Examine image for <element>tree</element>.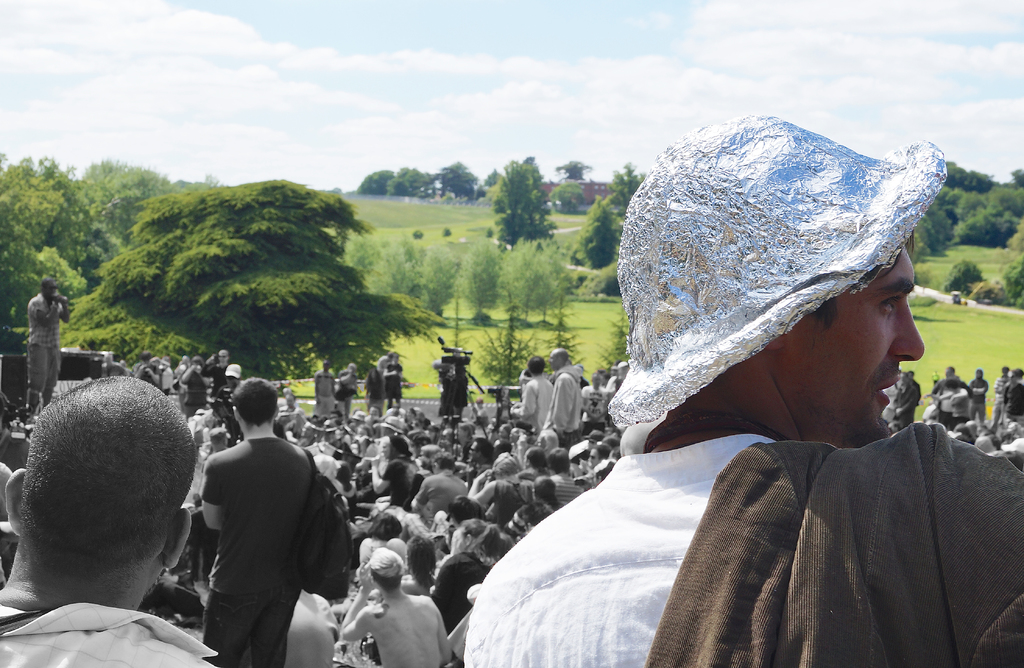
Examination result: select_region(559, 197, 618, 275).
